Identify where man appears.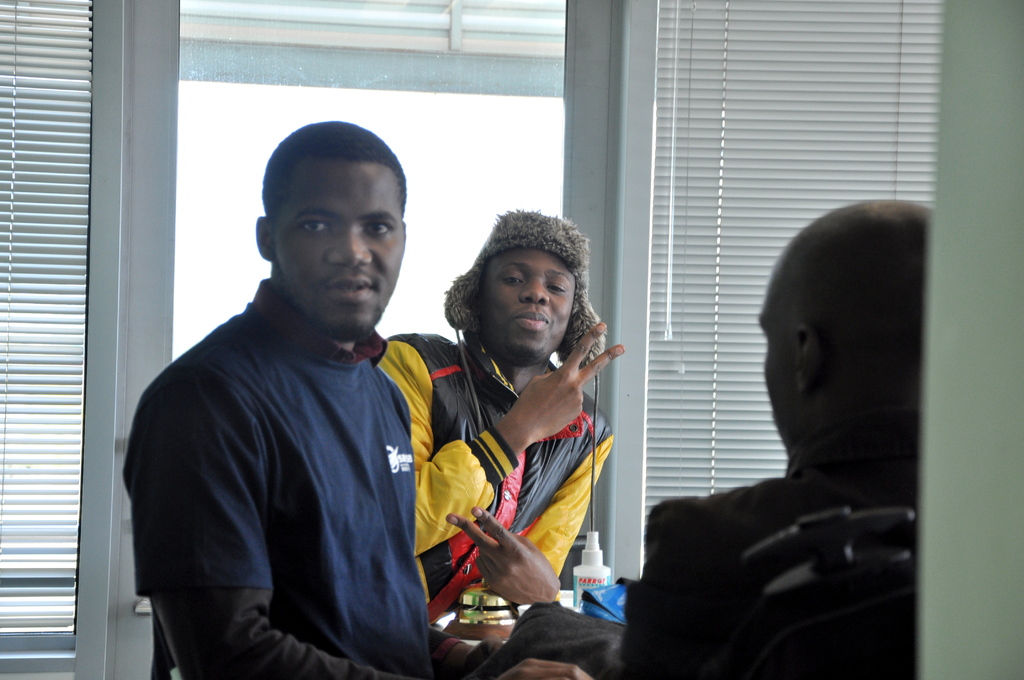
Appears at select_region(488, 197, 922, 679).
